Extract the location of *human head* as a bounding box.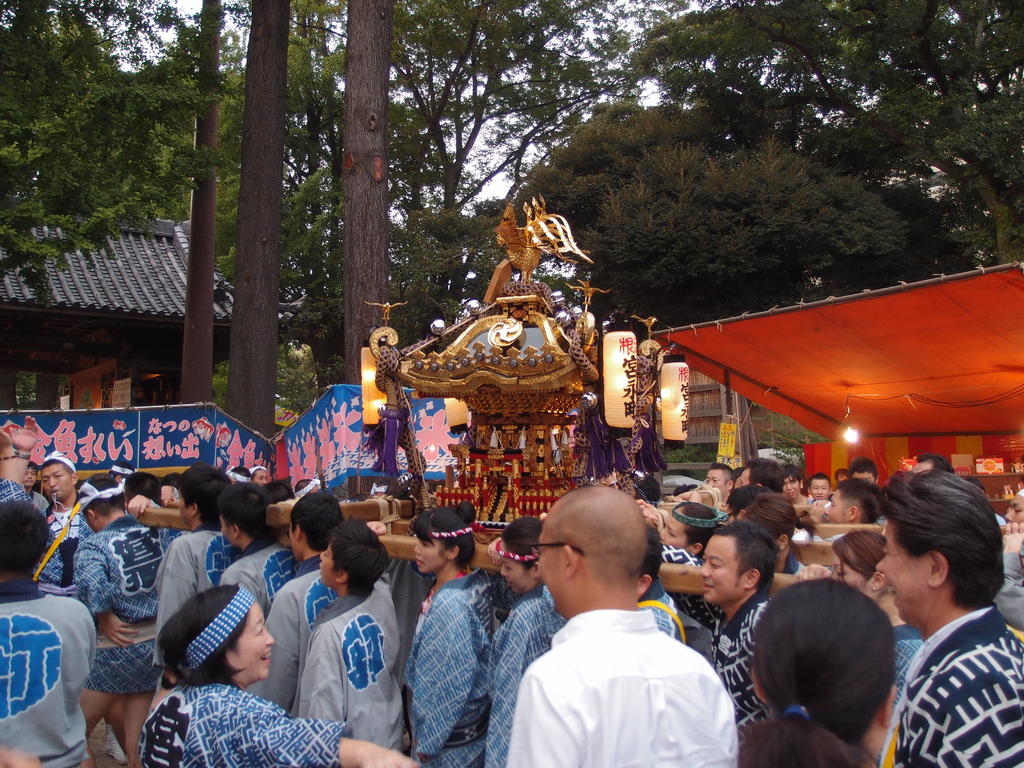
bbox=[738, 458, 785, 490].
